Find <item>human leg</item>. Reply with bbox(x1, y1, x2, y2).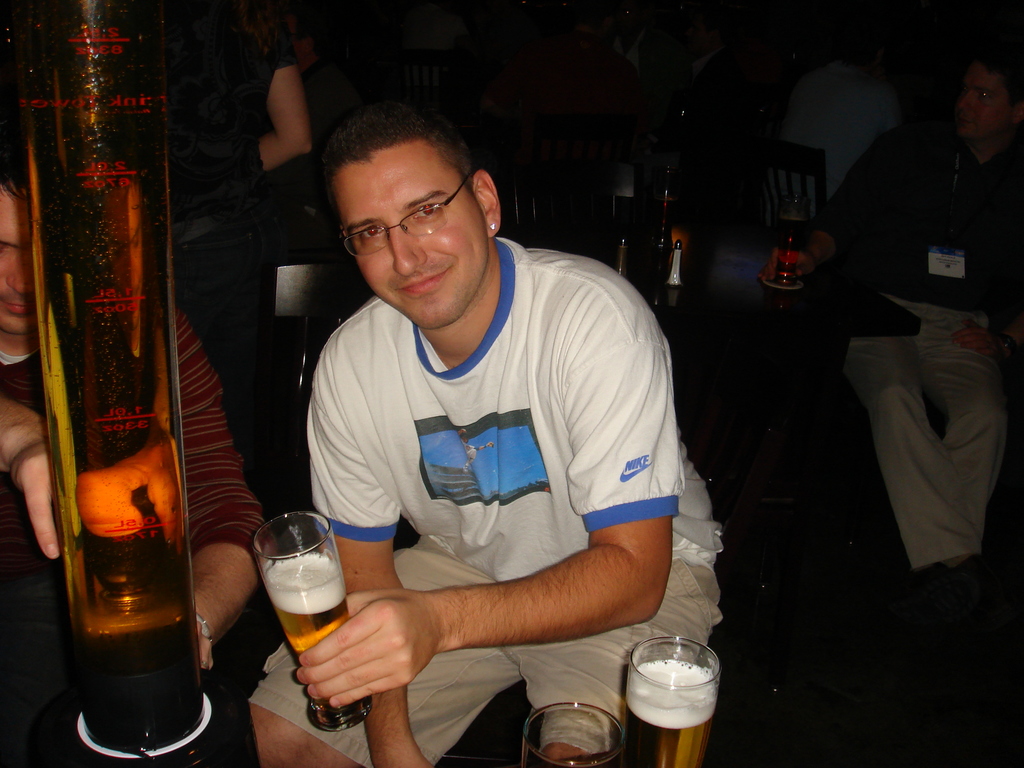
bbox(515, 564, 725, 765).
